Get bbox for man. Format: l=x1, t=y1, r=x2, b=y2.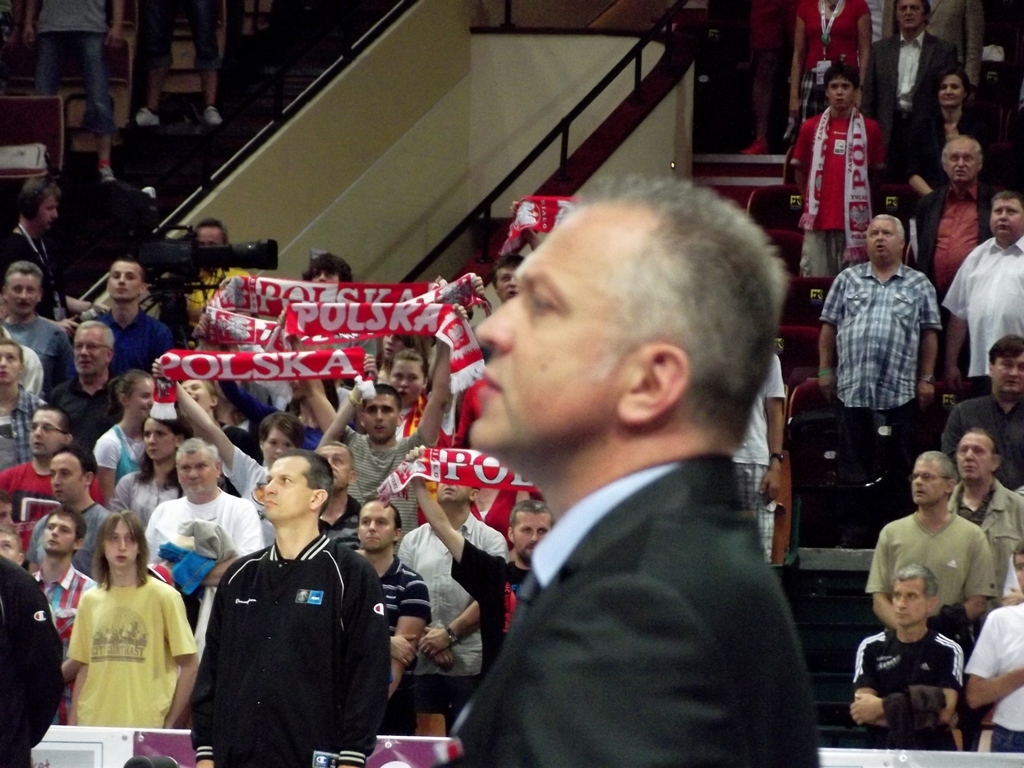
l=413, t=480, r=553, b=680.
